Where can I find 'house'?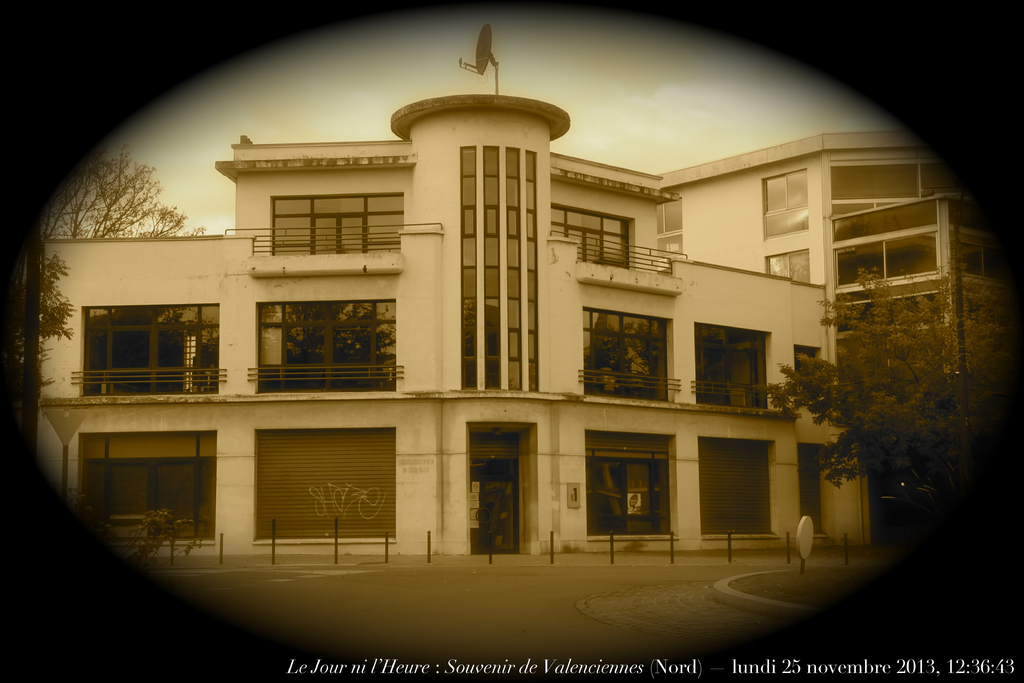
You can find it at box=[32, 56, 1002, 552].
